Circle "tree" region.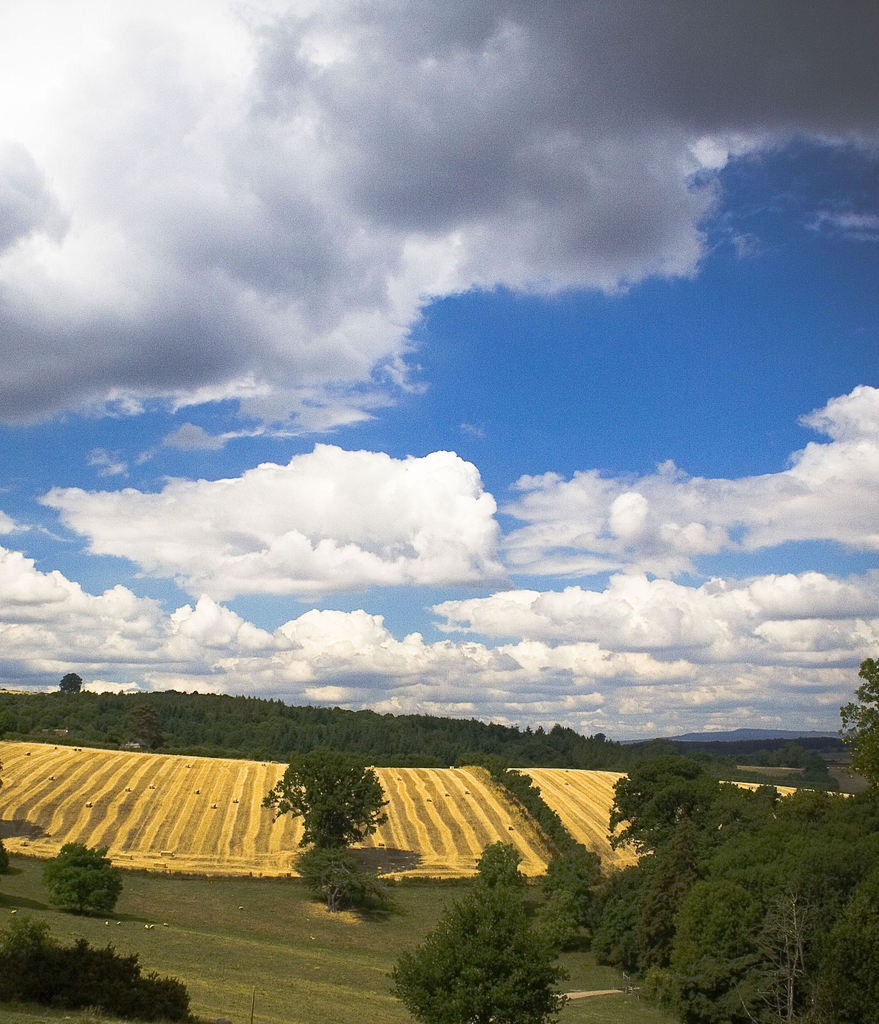
Region: locate(0, 931, 194, 1020).
